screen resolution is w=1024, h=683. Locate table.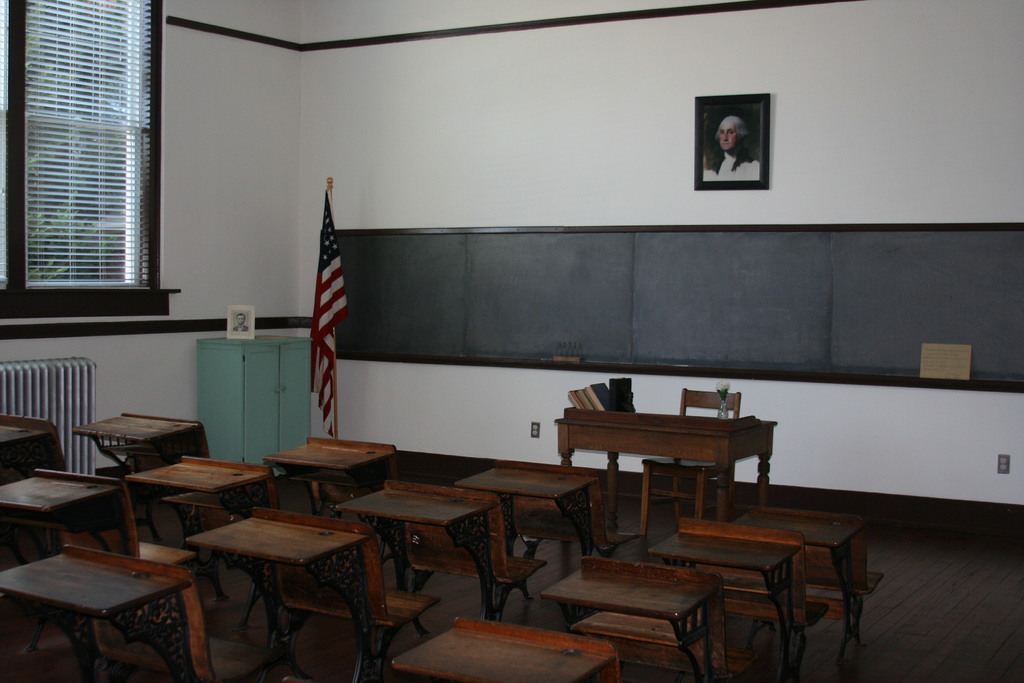
<region>548, 413, 771, 525</region>.
